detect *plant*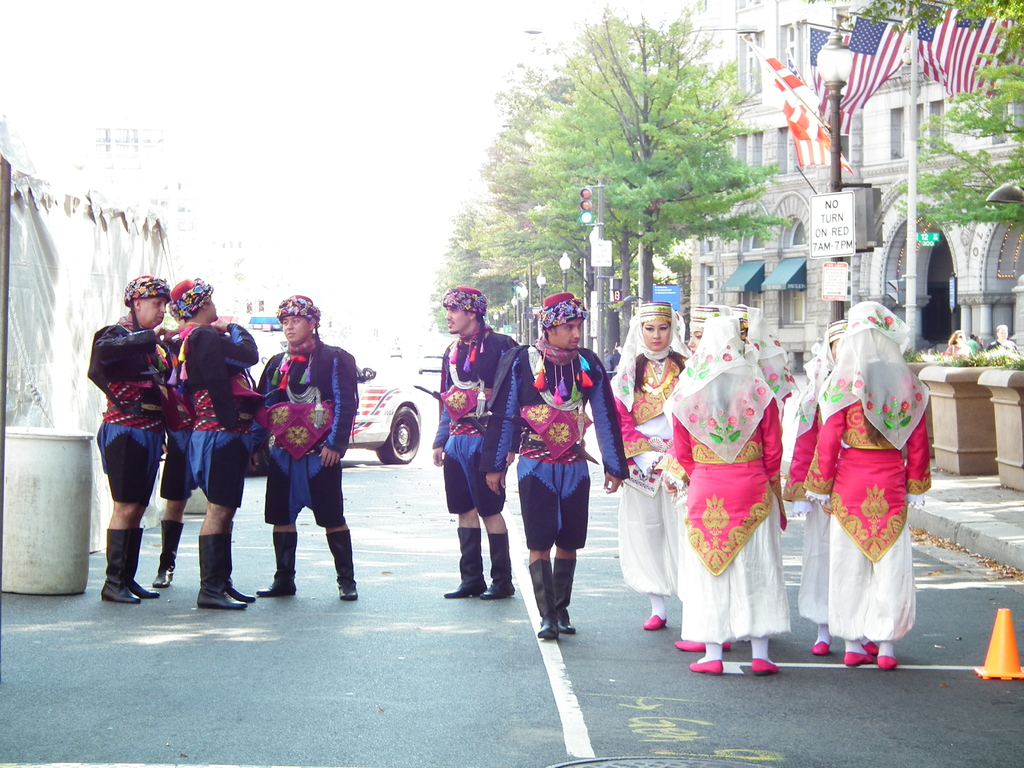
left=952, top=349, right=1002, bottom=371
